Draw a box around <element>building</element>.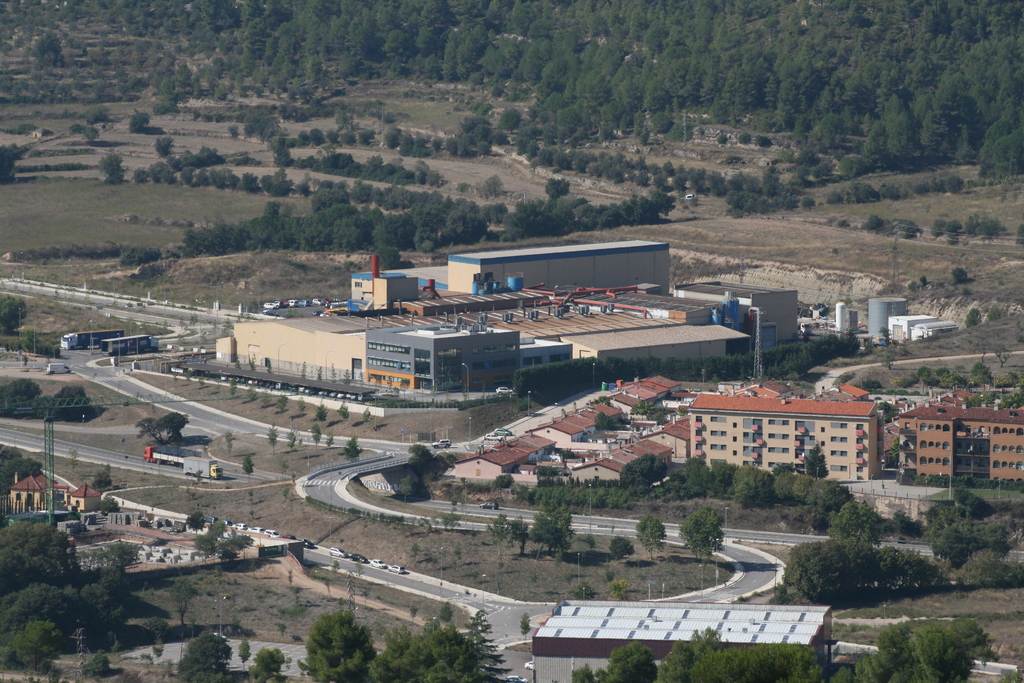
<bbox>894, 406, 1023, 488</bbox>.
